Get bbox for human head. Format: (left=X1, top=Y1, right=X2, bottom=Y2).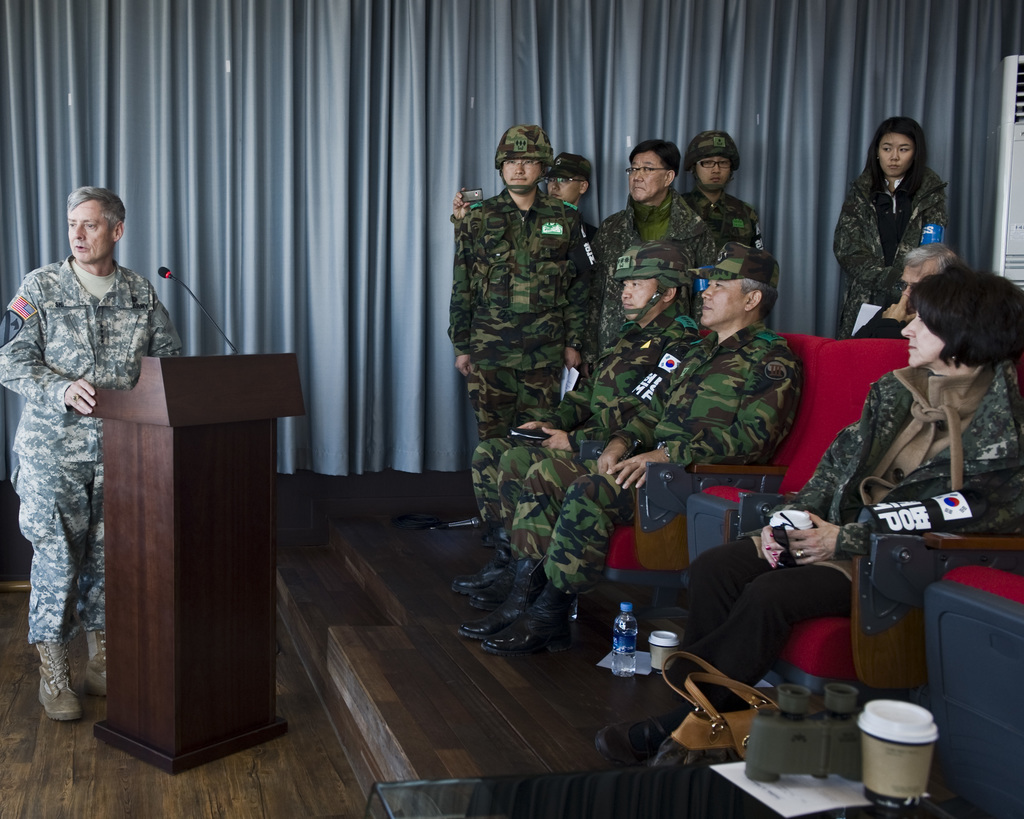
(left=622, top=245, right=687, bottom=325).
